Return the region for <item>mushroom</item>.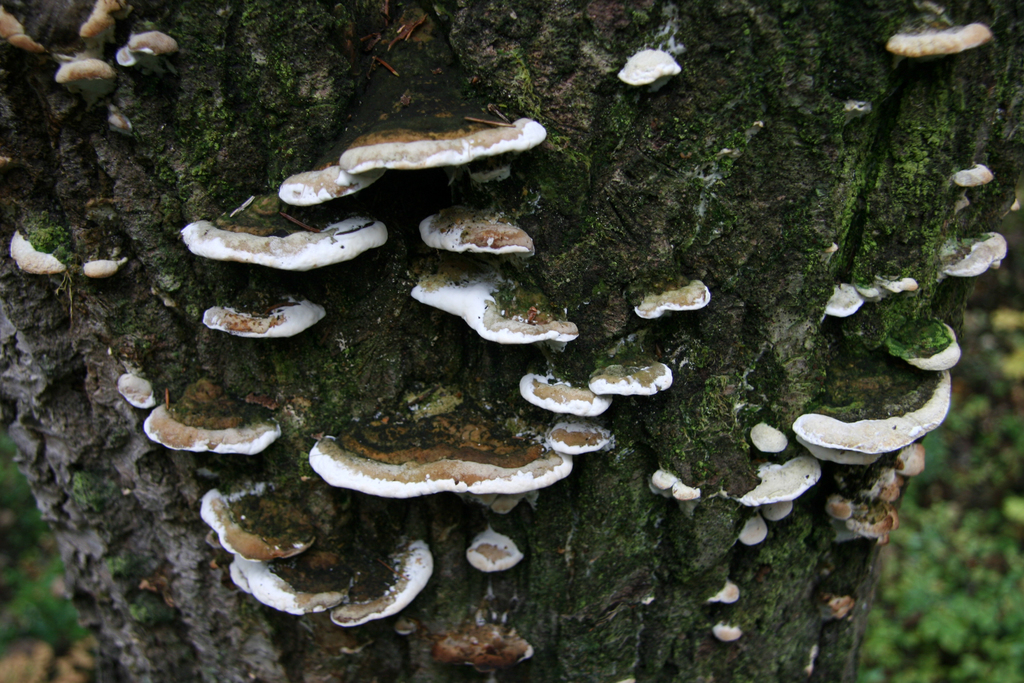
{"left": 943, "top": 232, "right": 1007, "bottom": 278}.
